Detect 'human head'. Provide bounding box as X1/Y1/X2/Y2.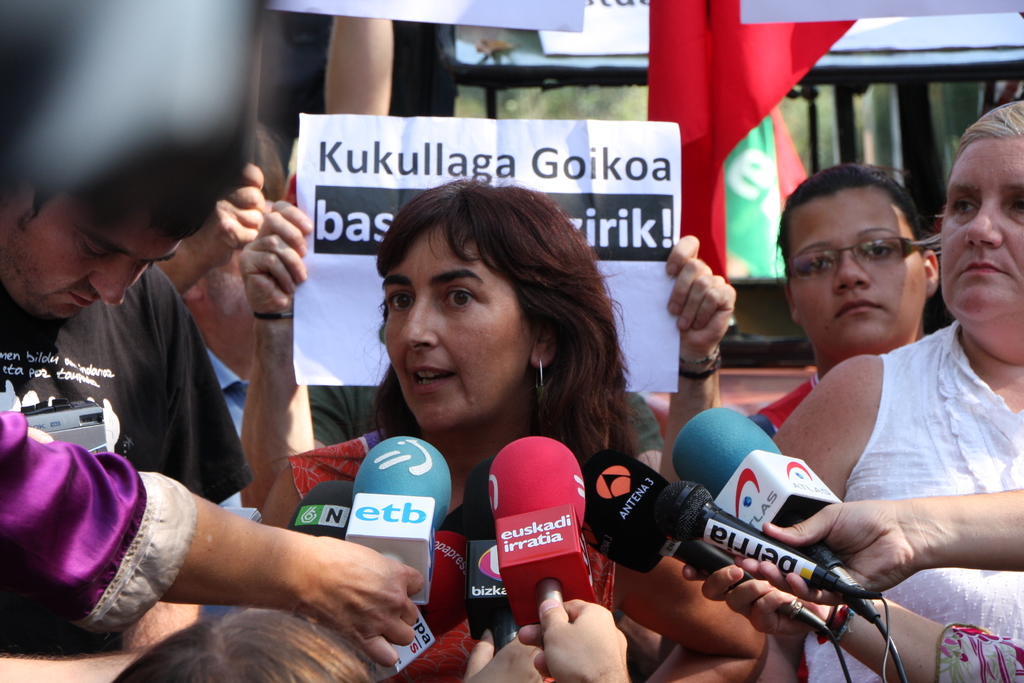
0/145/226/322.
